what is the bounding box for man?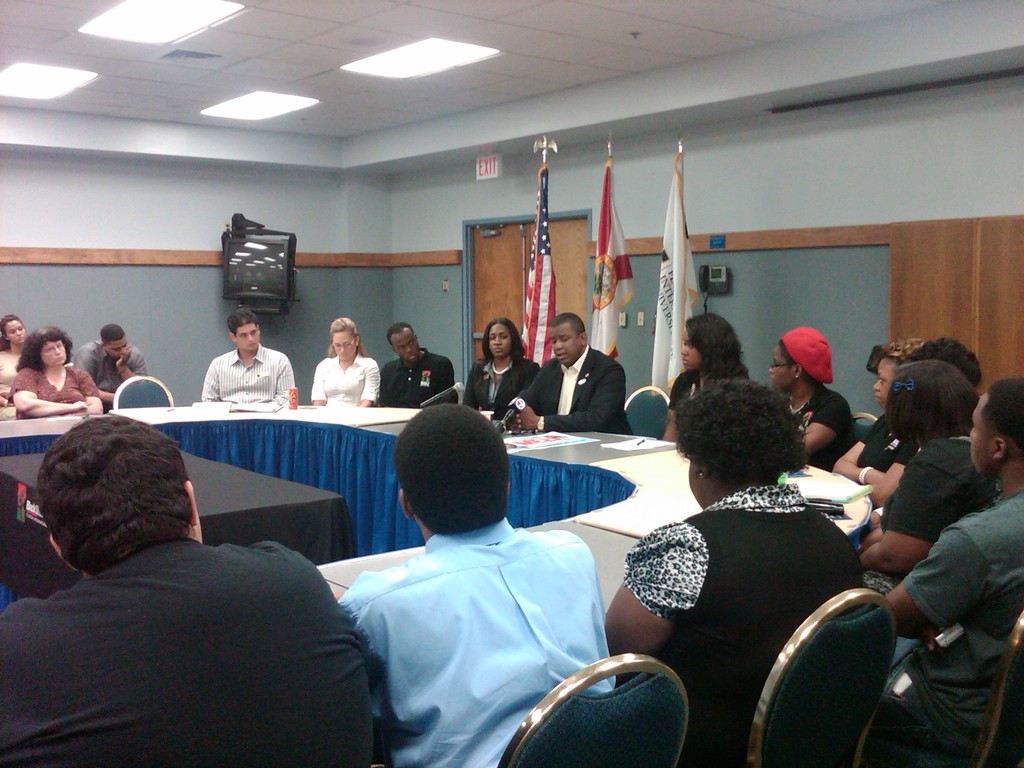
<bbox>376, 322, 460, 406</bbox>.
